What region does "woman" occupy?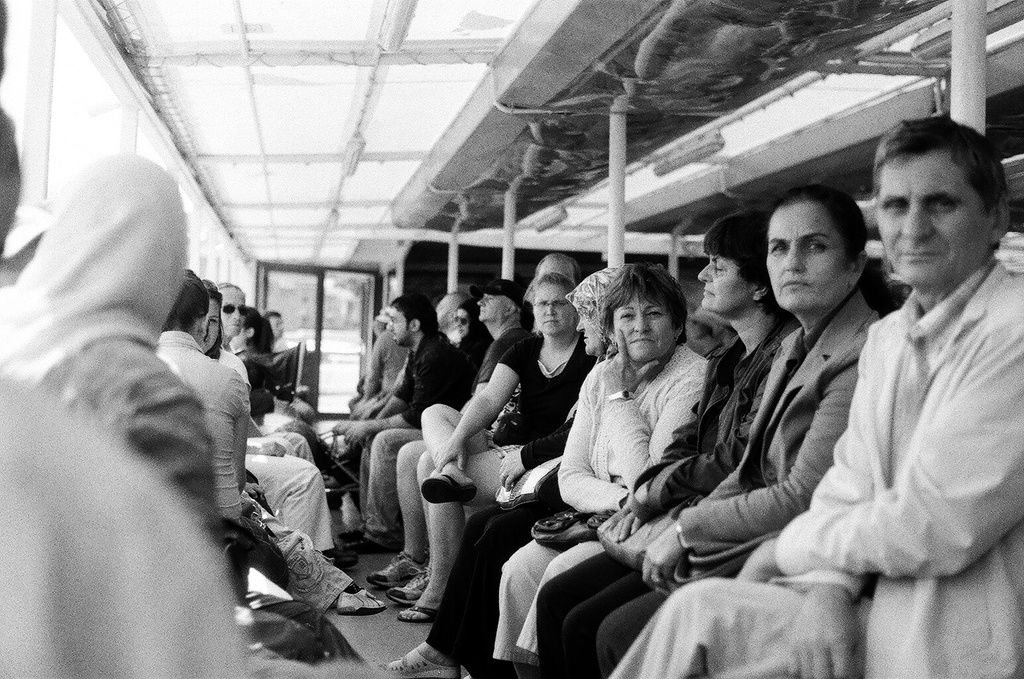
x1=567, y1=268, x2=634, y2=427.
